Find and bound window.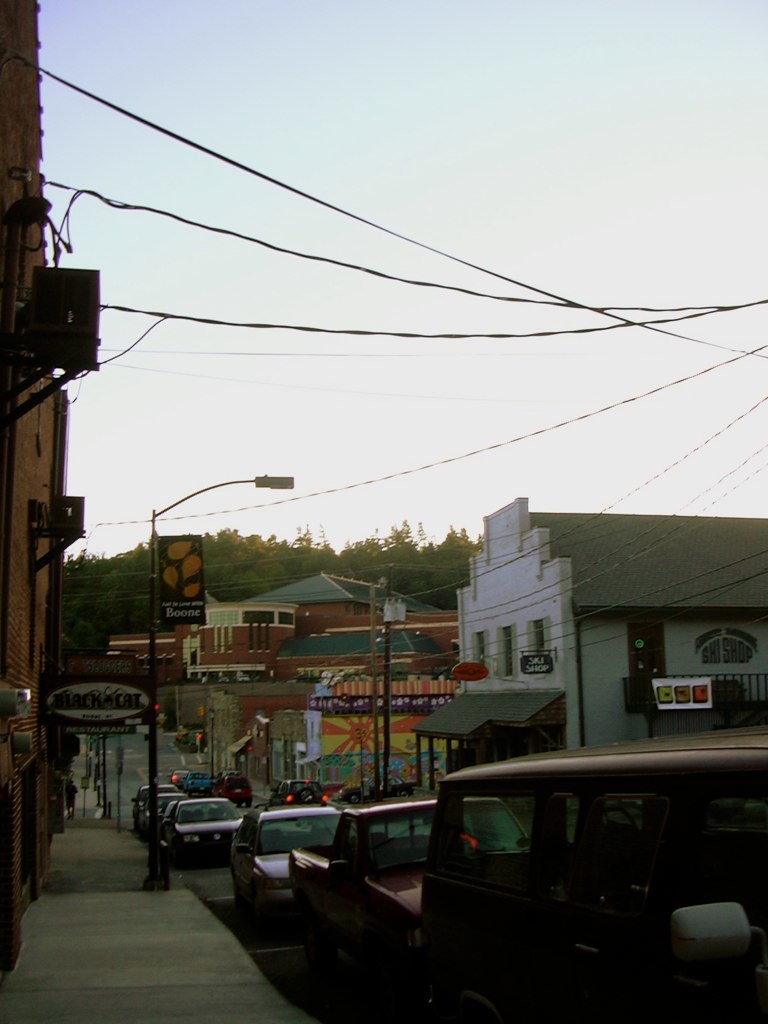
Bound: locate(474, 630, 486, 657).
